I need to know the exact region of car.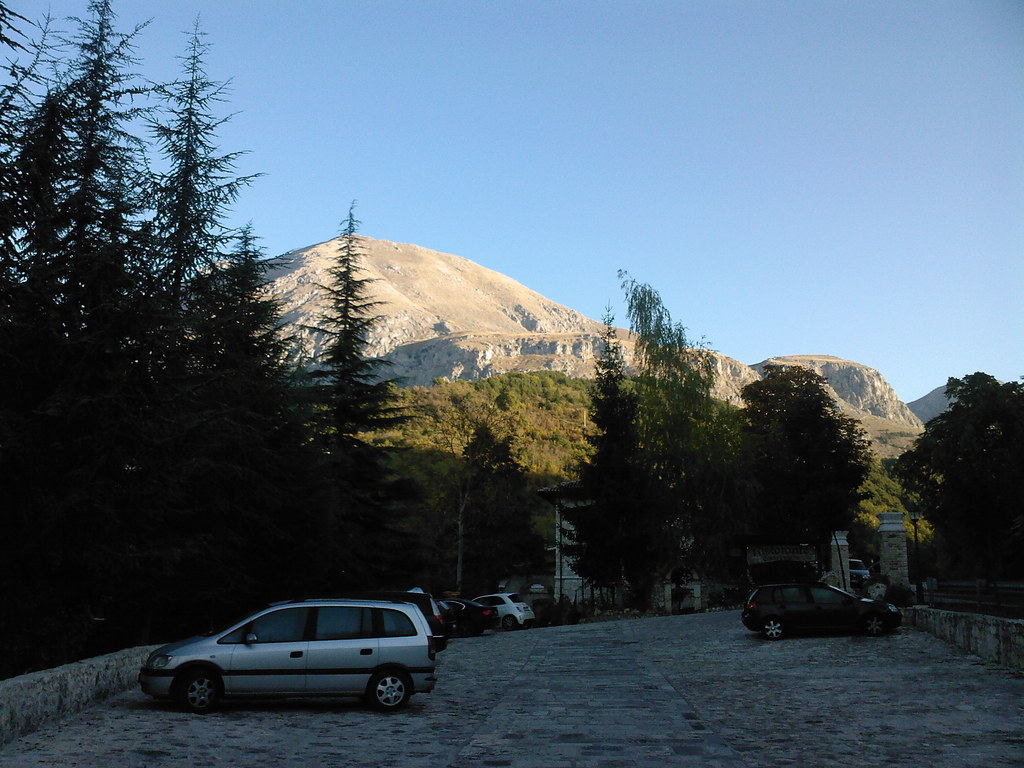
Region: box=[137, 598, 438, 710].
